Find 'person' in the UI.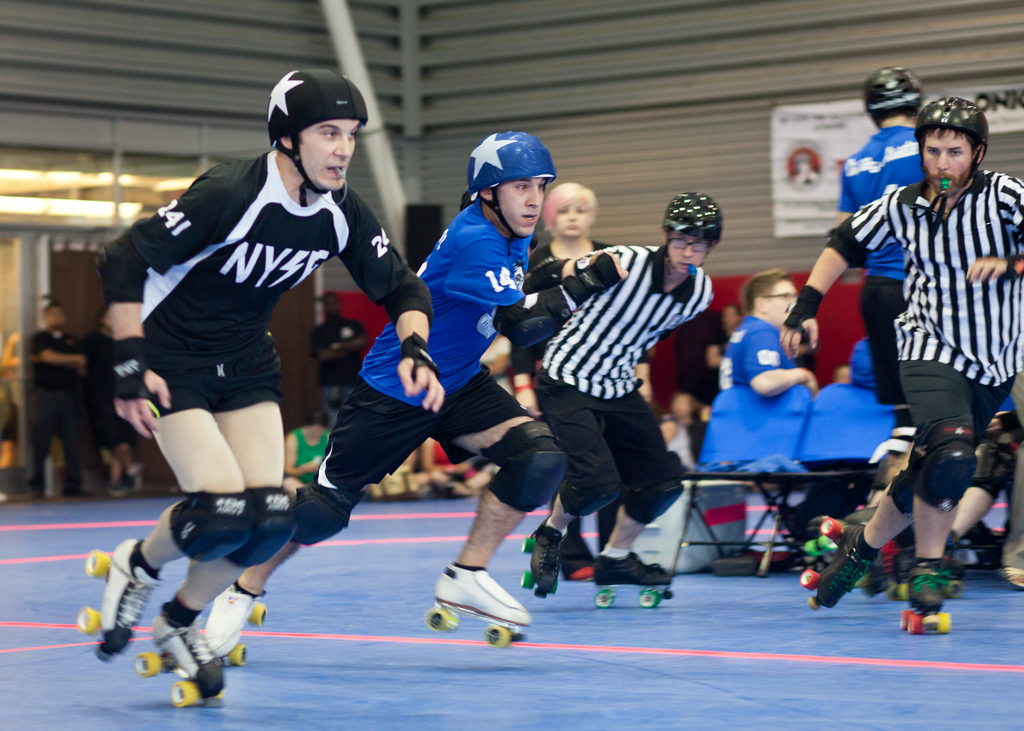
UI element at <region>79, 62, 443, 707</region>.
